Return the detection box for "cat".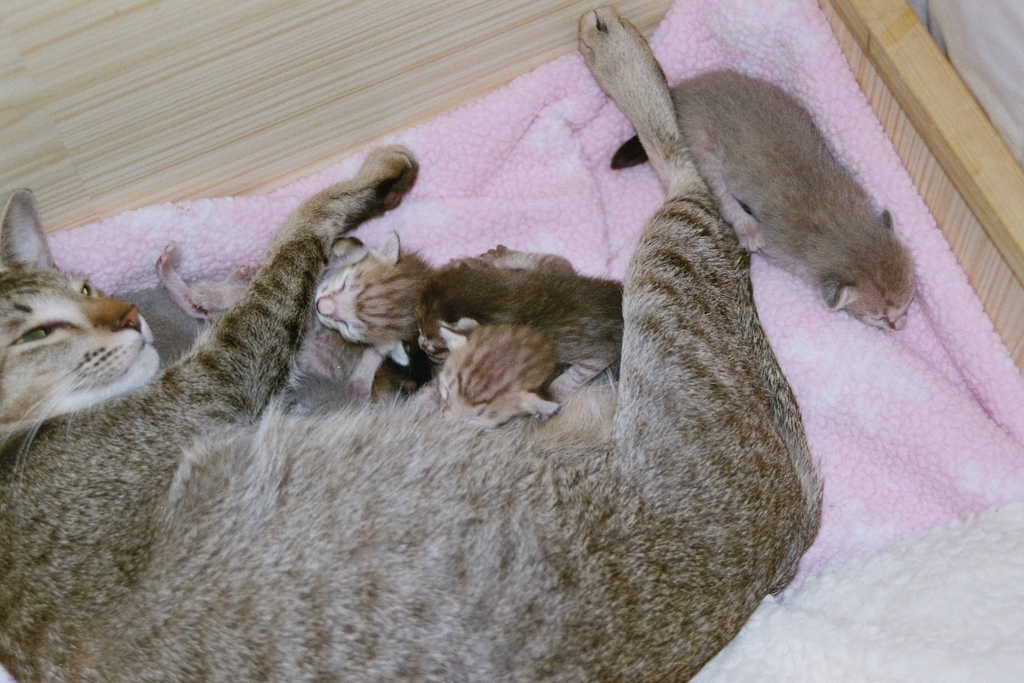
0:6:823:682.
